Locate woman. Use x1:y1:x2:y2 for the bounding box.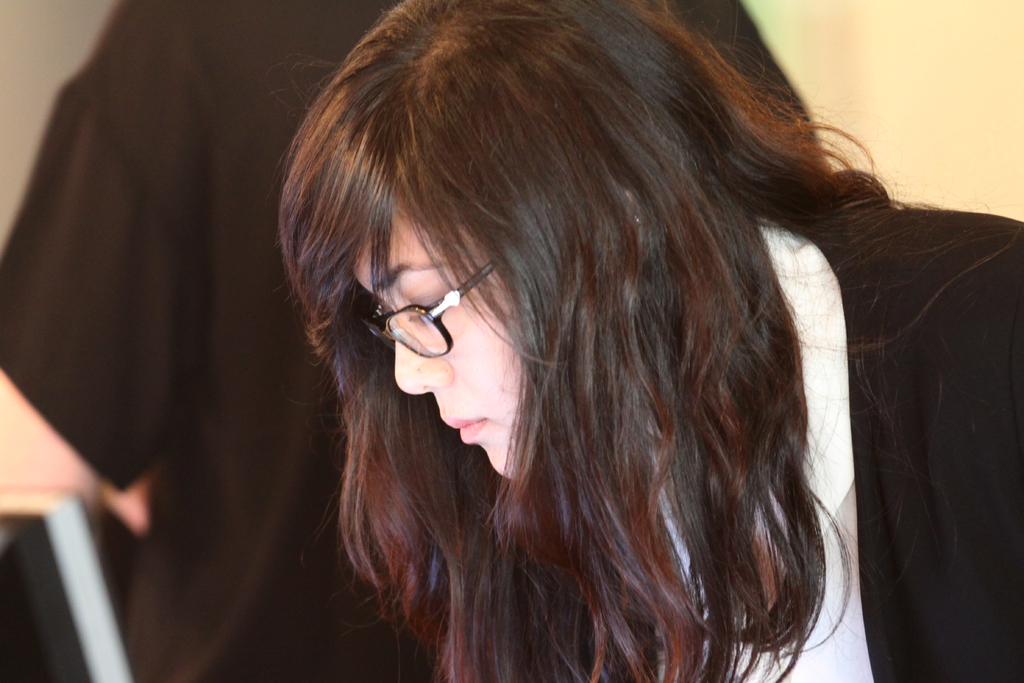
214:6:943:664.
